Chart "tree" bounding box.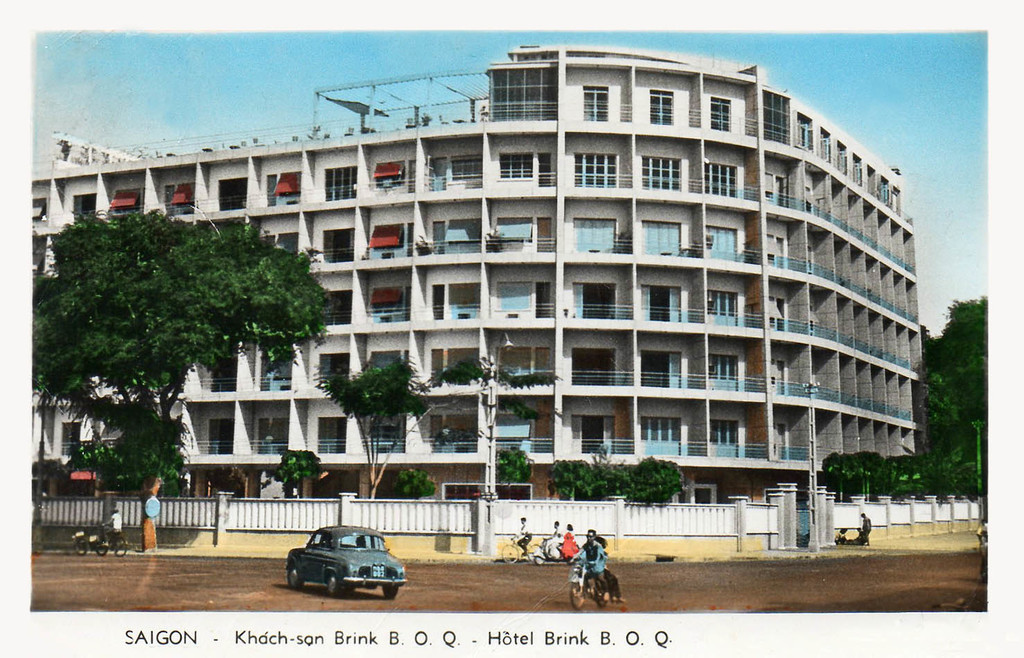
Charted: BBox(28, 174, 298, 498).
